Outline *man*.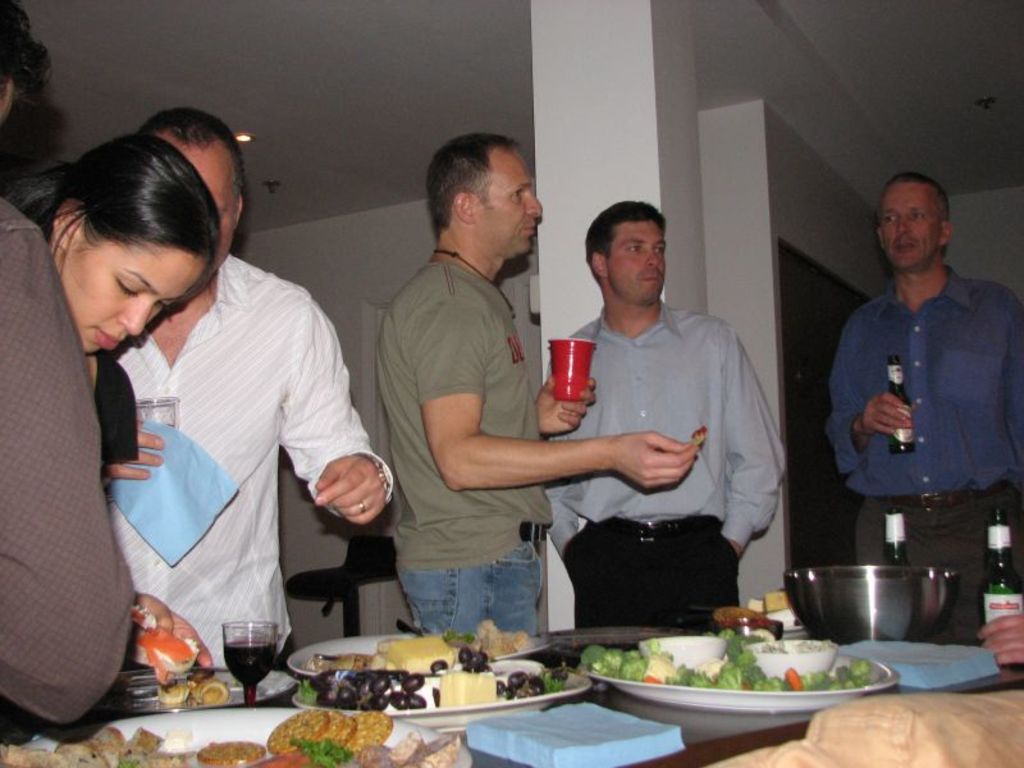
Outline: left=818, top=165, right=1014, bottom=623.
